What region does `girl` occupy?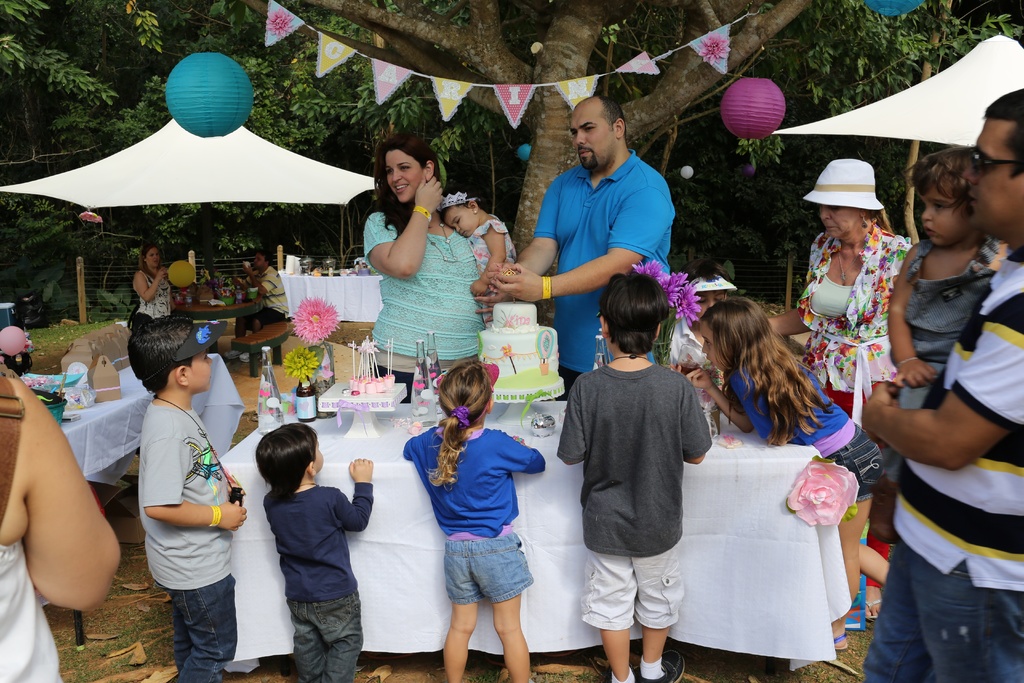
Rect(439, 181, 515, 322).
